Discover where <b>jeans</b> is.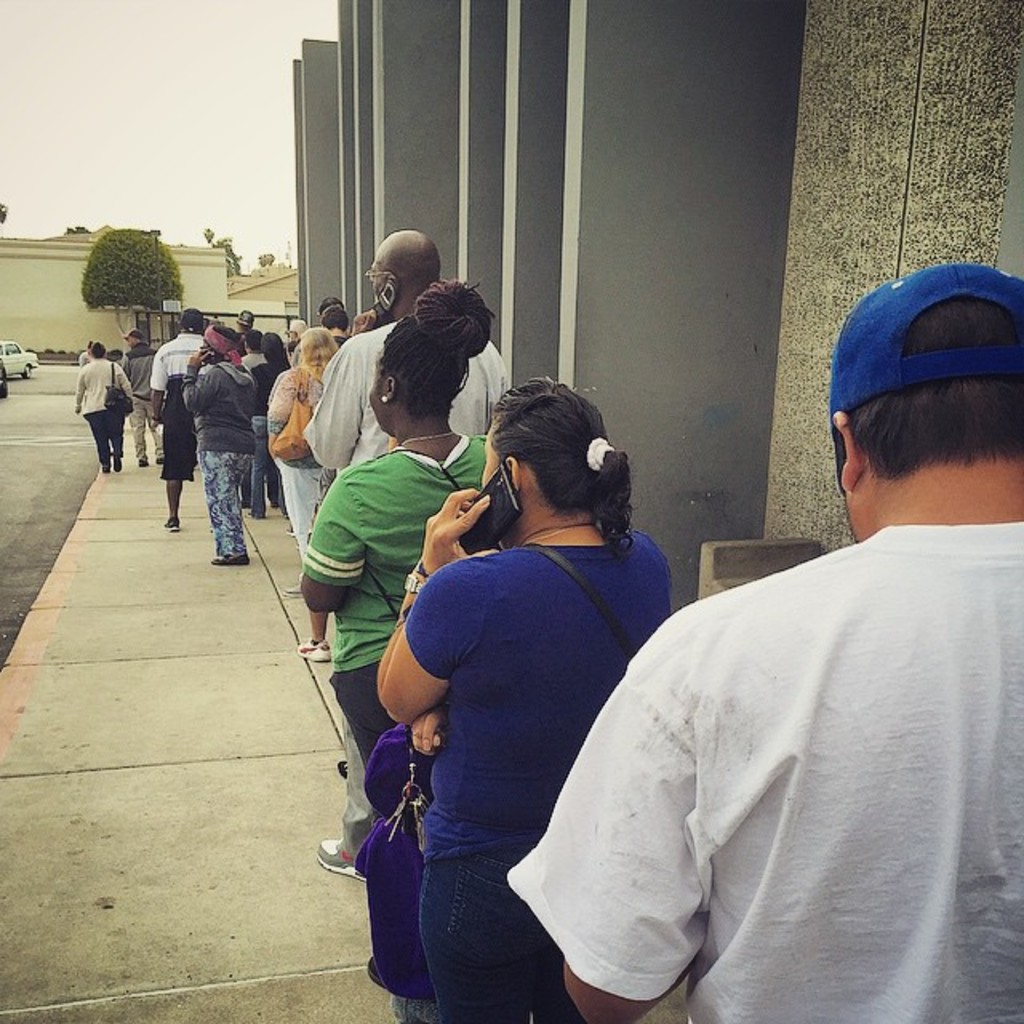
Discovered at left=323, top=670, right=387, bottom=746.
